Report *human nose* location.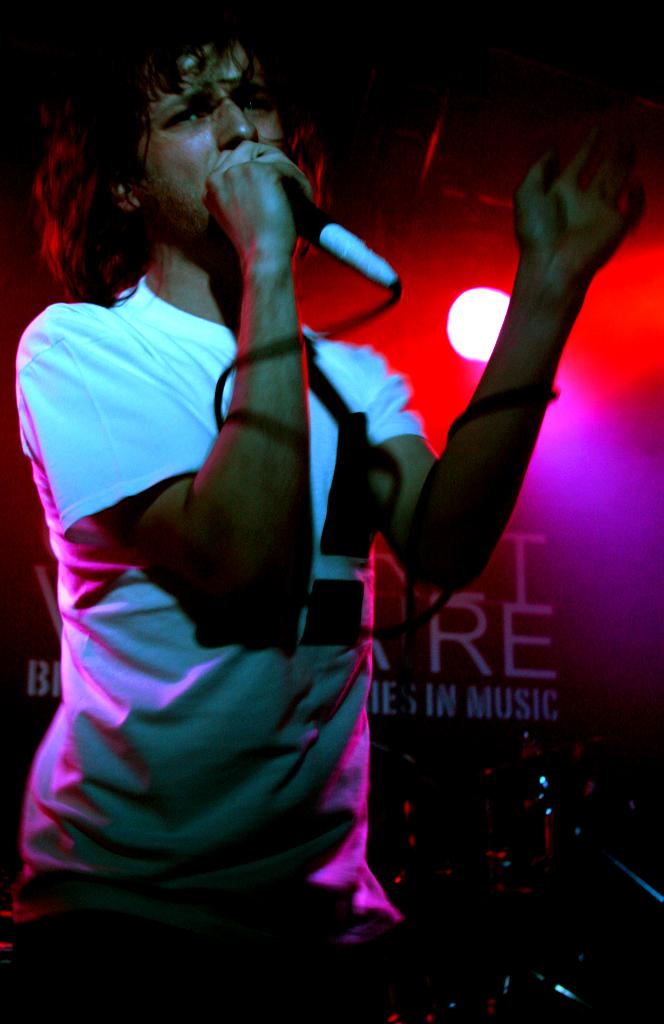
Report: pyautogui.locateOnScreen(221, 88, 260, 149).
